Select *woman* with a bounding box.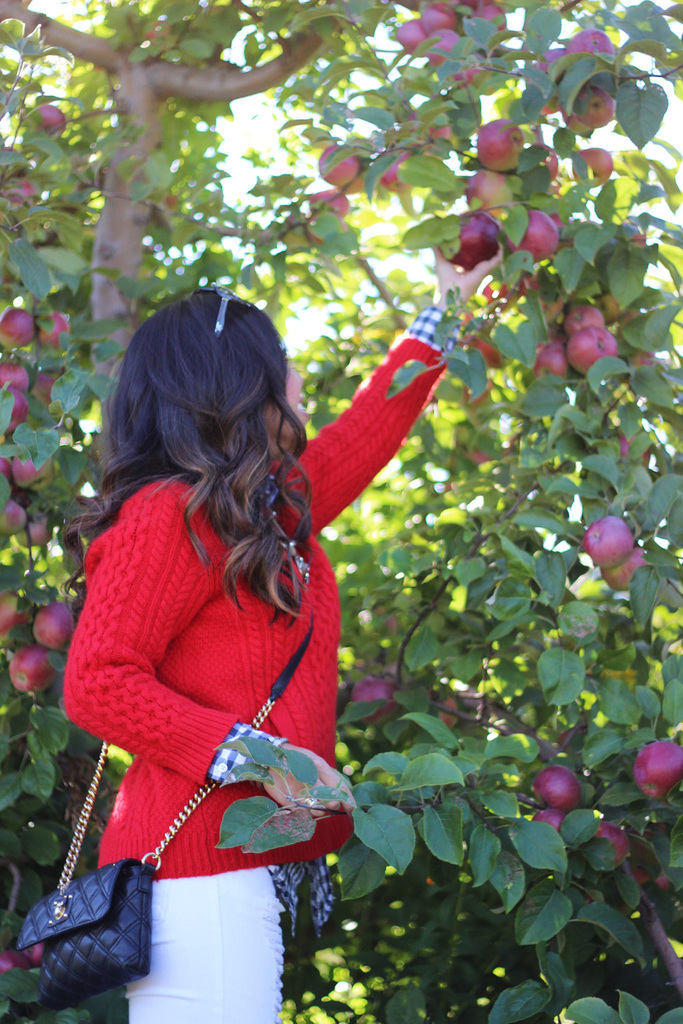
[58,173,497,983].
